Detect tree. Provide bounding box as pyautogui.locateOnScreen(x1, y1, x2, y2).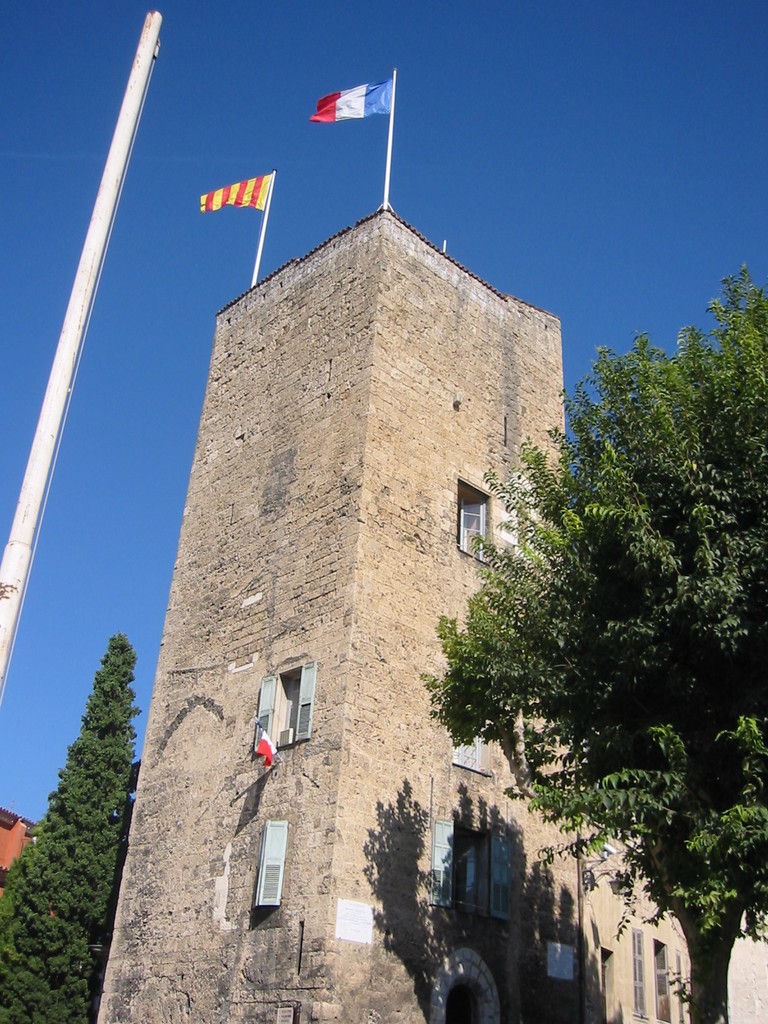
pyautogui.locateOnScreen(0, 633, 116, 1023).
